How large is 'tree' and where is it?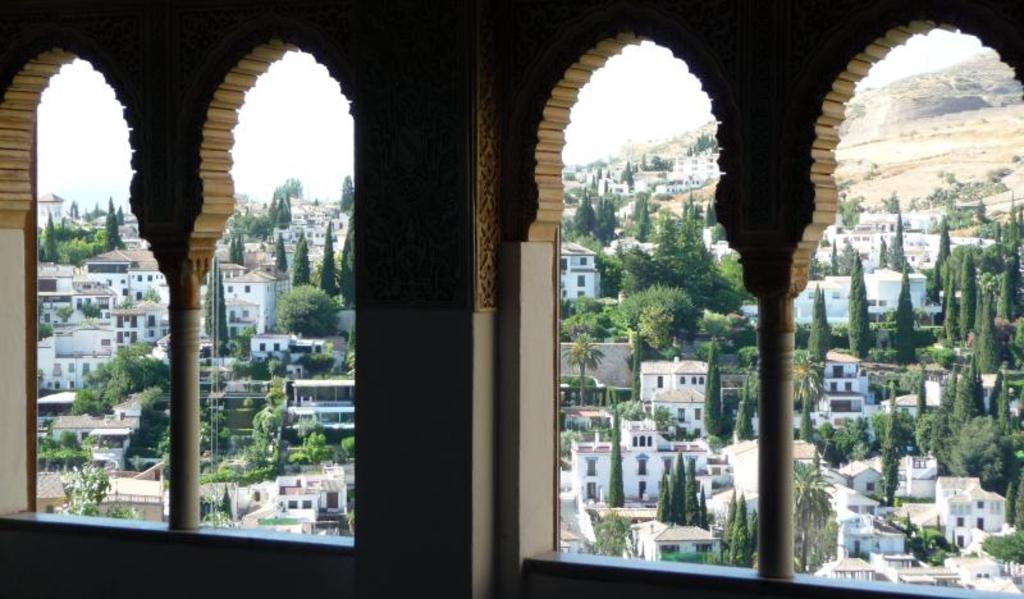
Bounding box: <region>230, 348, 335, 380</region>.
